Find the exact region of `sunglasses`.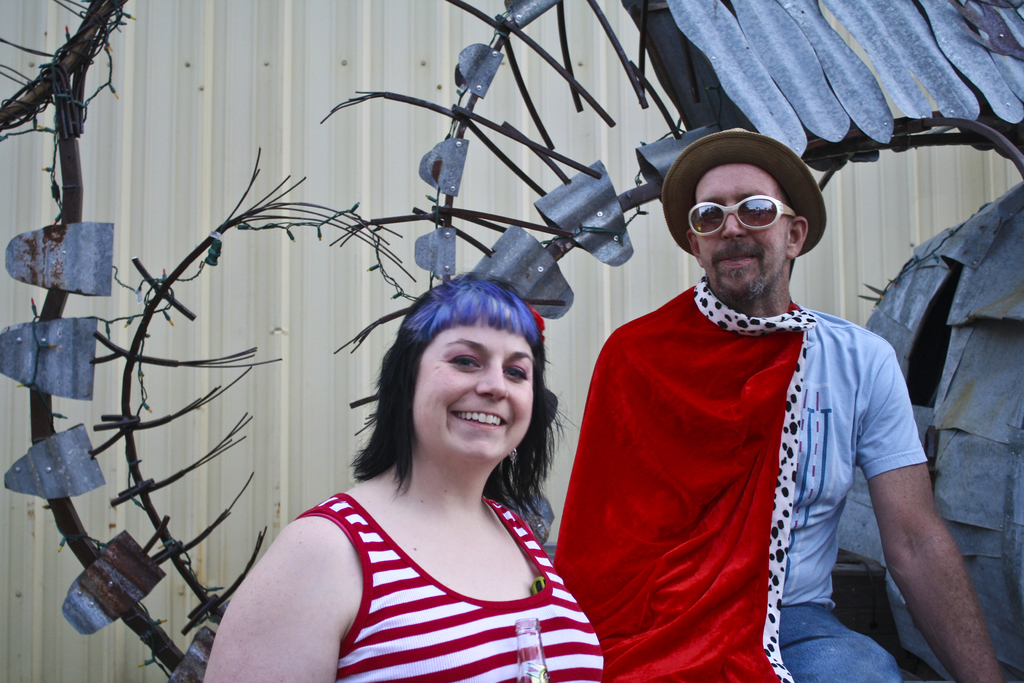
Exact region: bbox=(684, 190, 811, 246).
